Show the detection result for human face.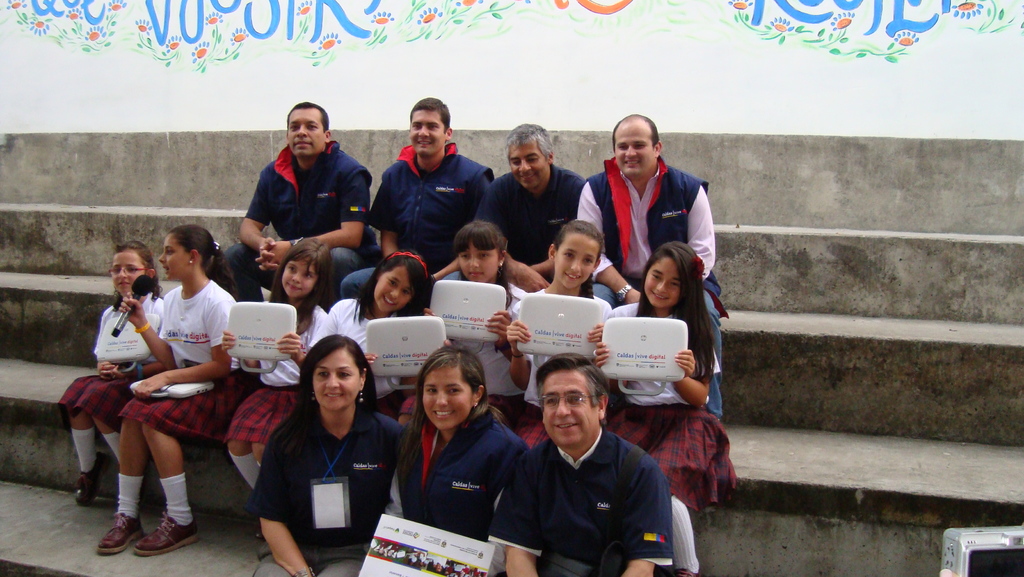
Rect(157, 234, 190, 279).
